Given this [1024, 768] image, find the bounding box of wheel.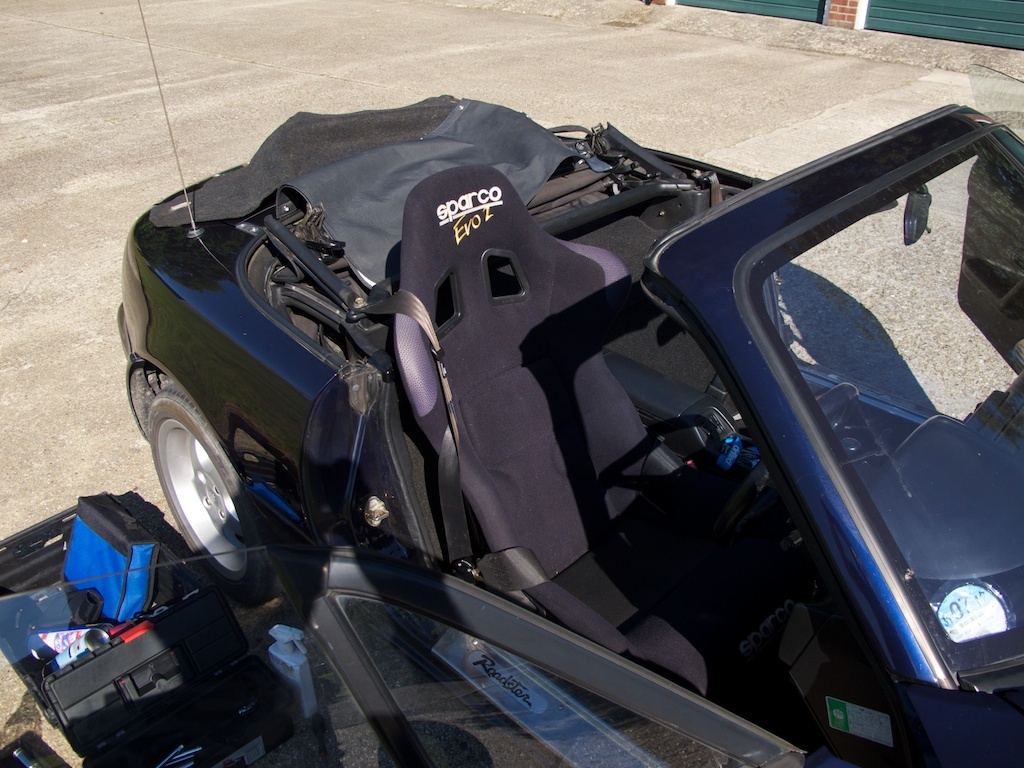
box=[697, 375, 867, 552].
